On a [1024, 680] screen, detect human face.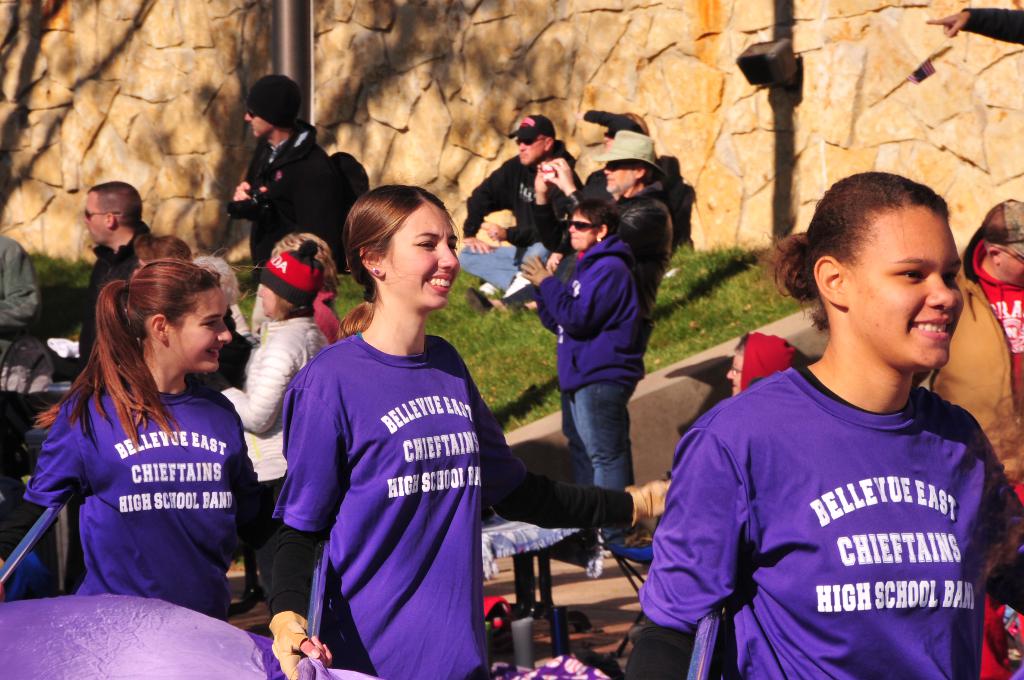
BBox(726, 354, 742, 394).
